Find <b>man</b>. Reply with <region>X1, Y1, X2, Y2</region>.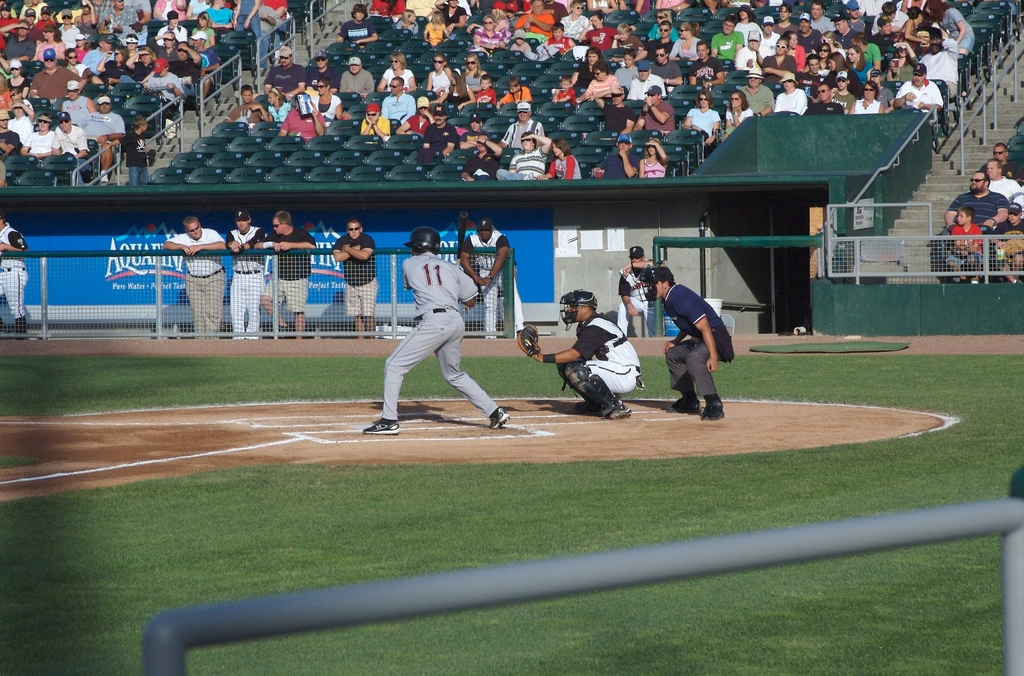
<region>916, 33, 961, 90</region>.
